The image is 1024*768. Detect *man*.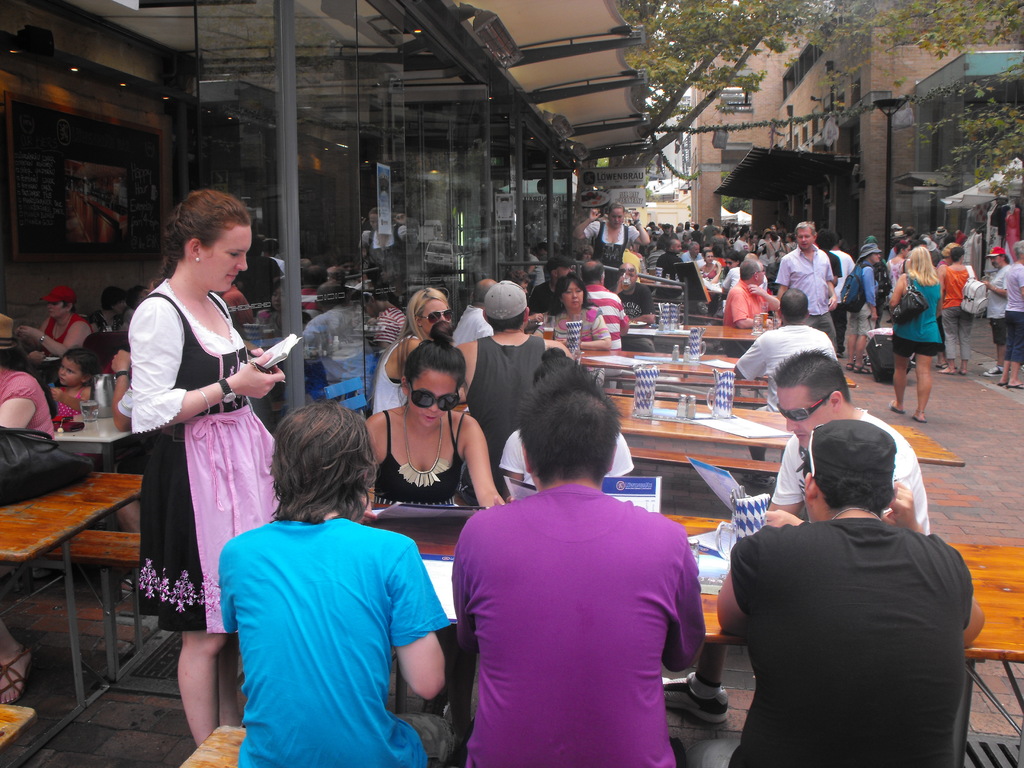
Detection: [x1=977, y1=246, x2=1013, y2=378].
